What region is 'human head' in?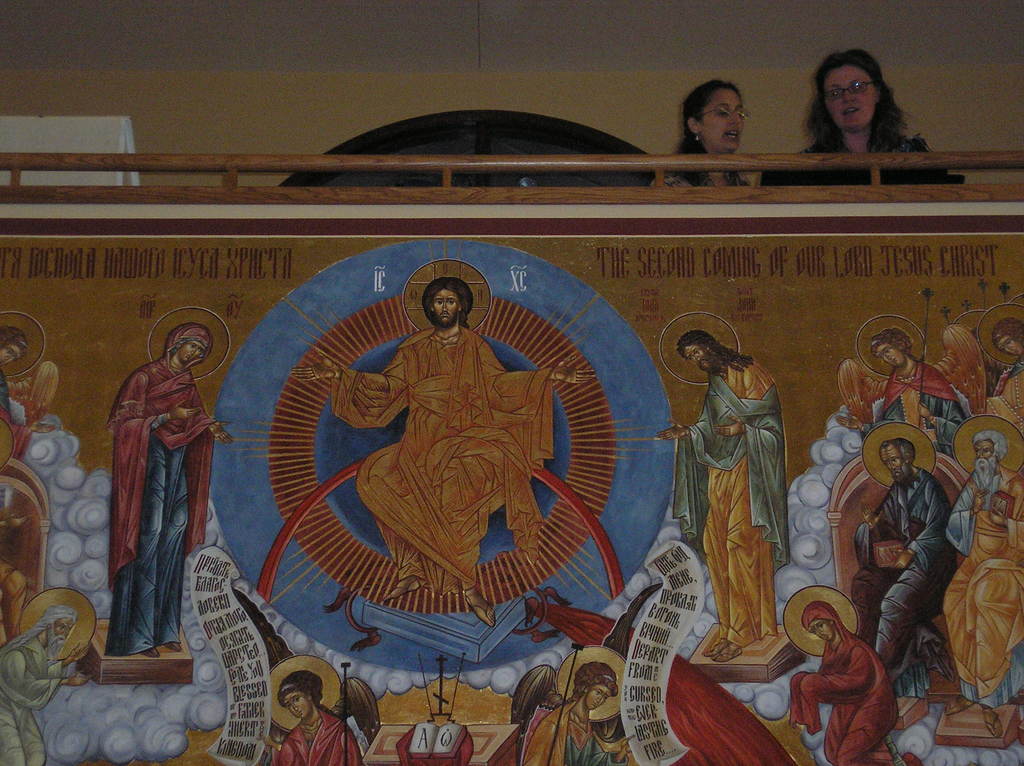
[810, 46, 895, 134].
